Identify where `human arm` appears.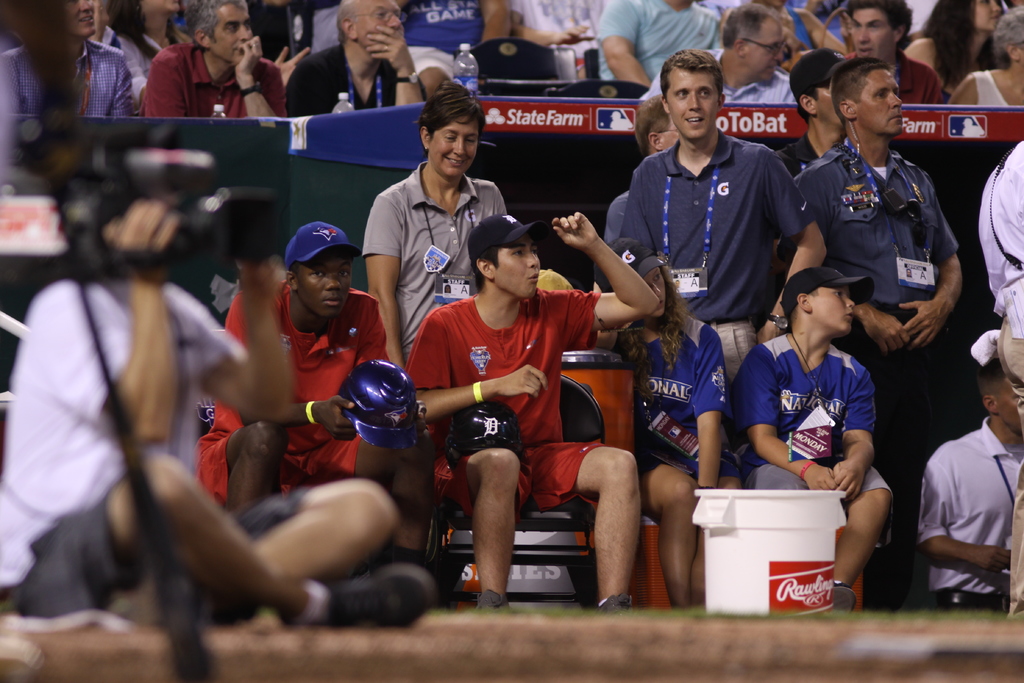
Appears at box=[106, 51, 138, 115].
